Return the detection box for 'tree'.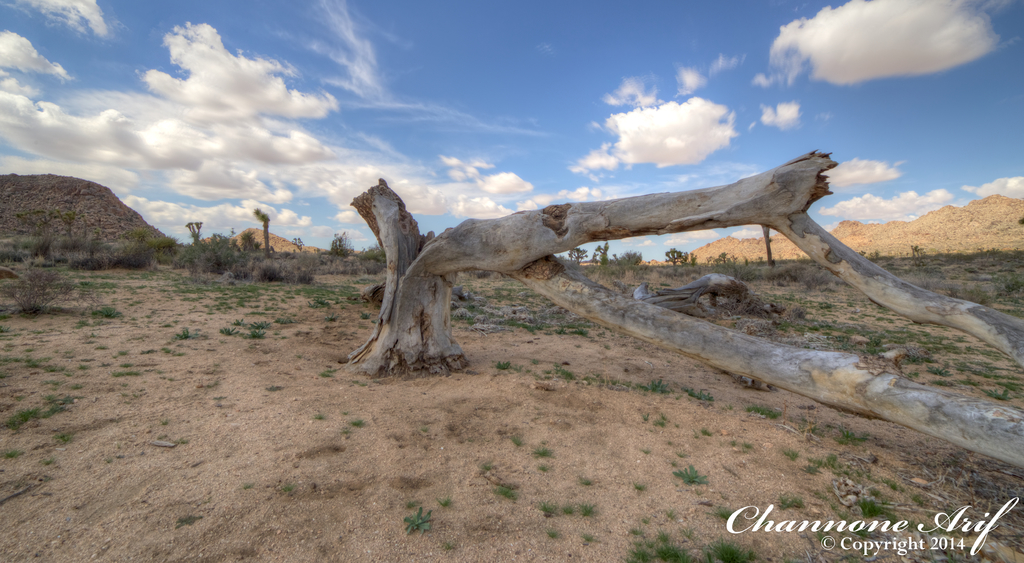
select_region(627, 272, 785, 334).
